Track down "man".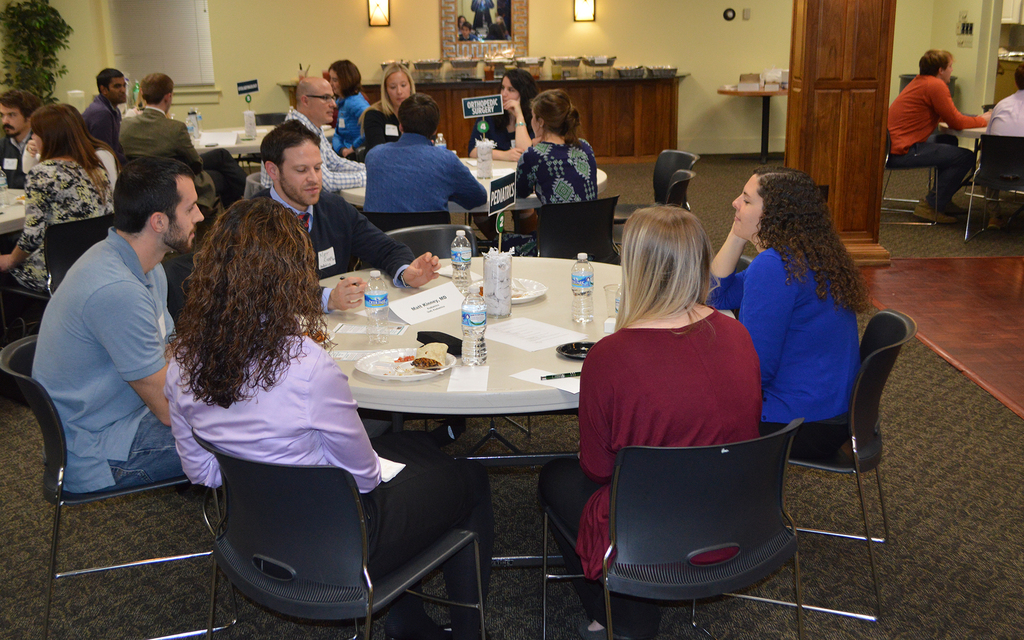
Tracked to 349:95:483:237.
